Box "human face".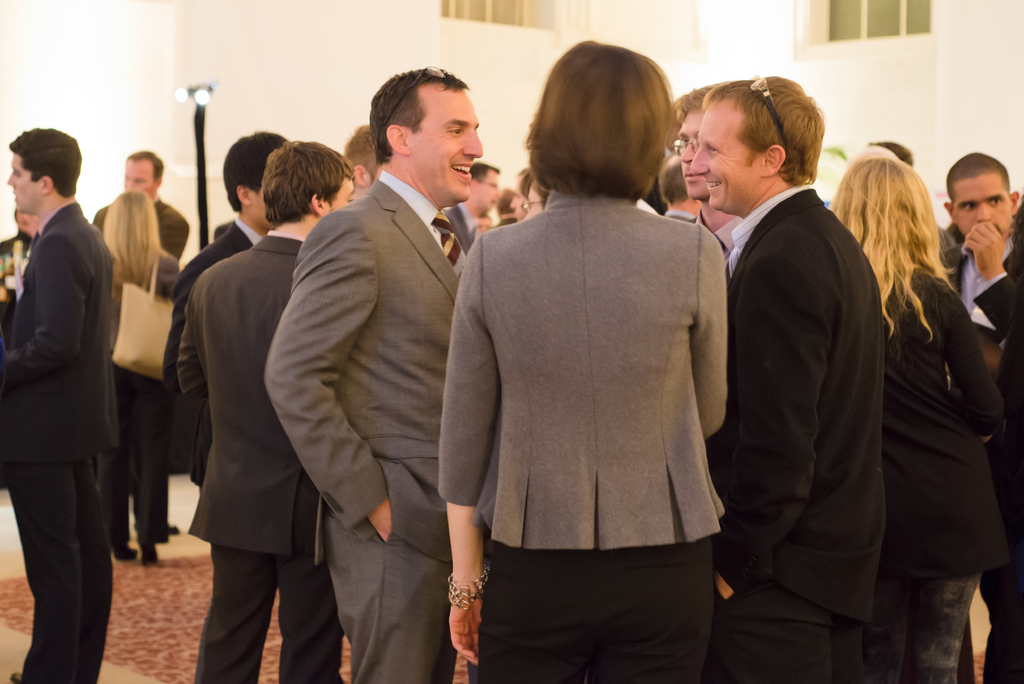
(x1=524, y1=189, x2=540, y2=218).
